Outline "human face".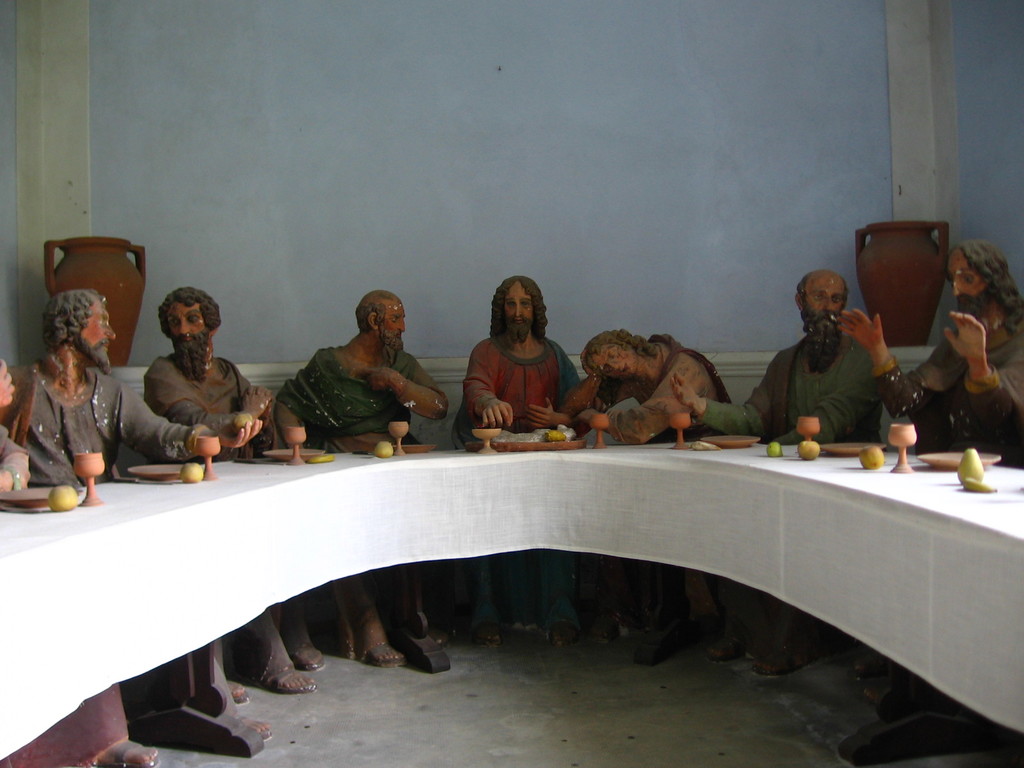
Outline: crop(77, 298, 118, 365).
